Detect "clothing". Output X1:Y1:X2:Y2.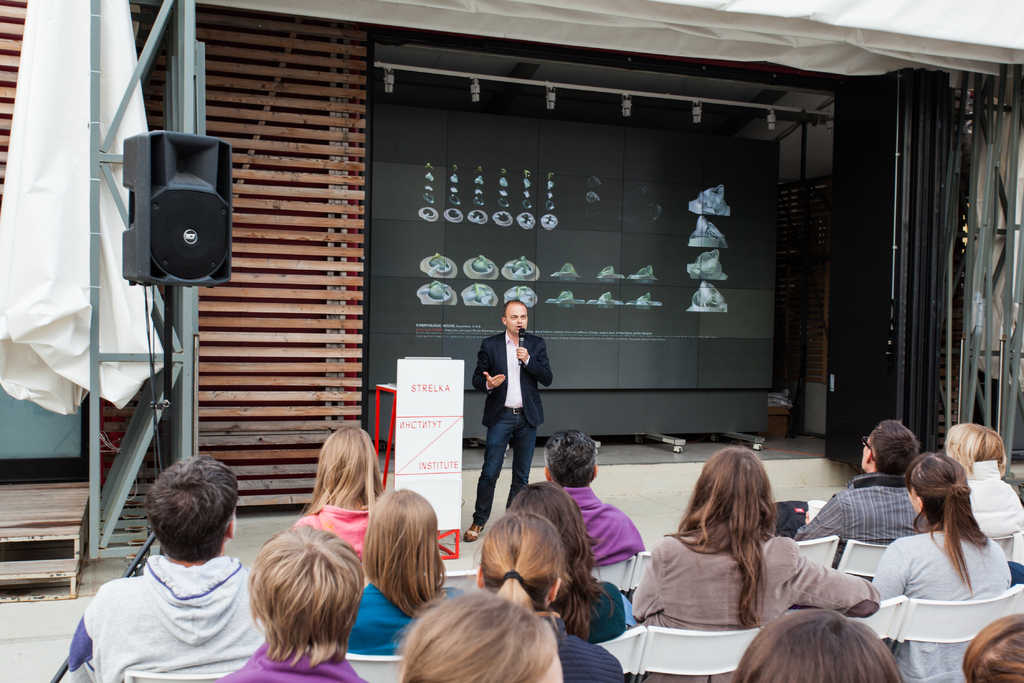
870:529:1023:682.
